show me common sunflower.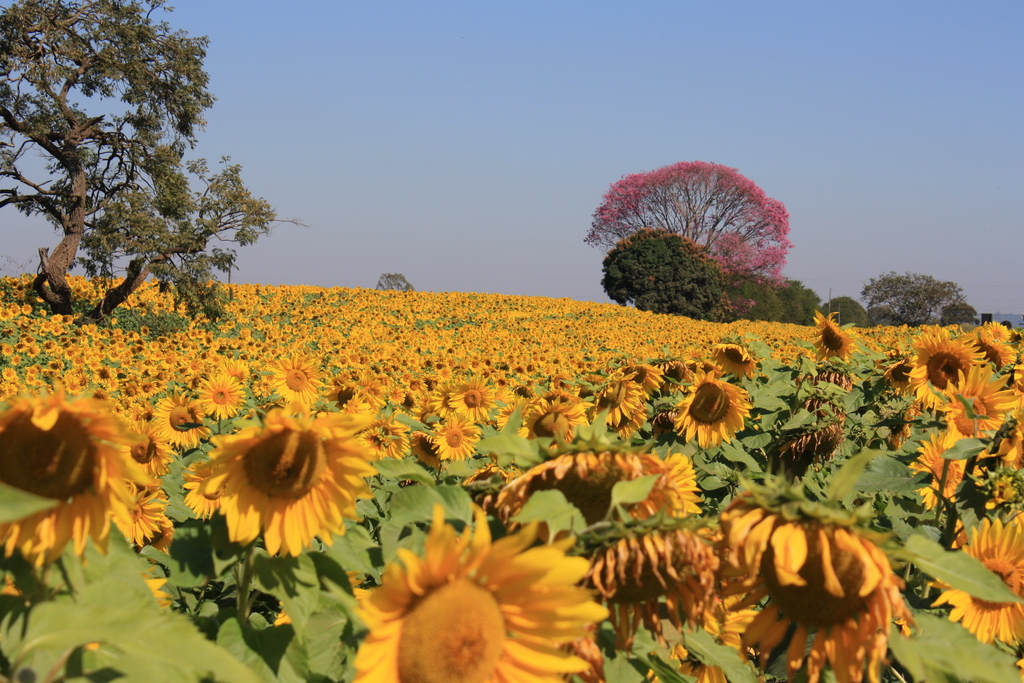
common sunflower is here: box=[717, 481, 886, 682].
